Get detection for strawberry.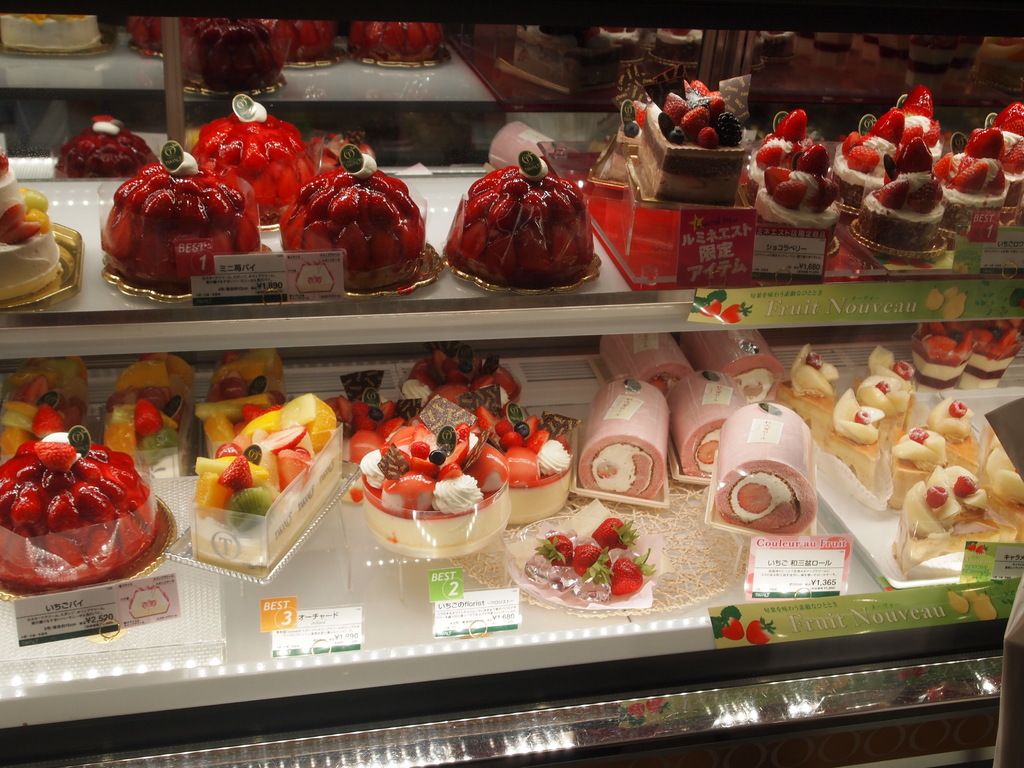
Detection: bbox(440, 458, 461, 479).
